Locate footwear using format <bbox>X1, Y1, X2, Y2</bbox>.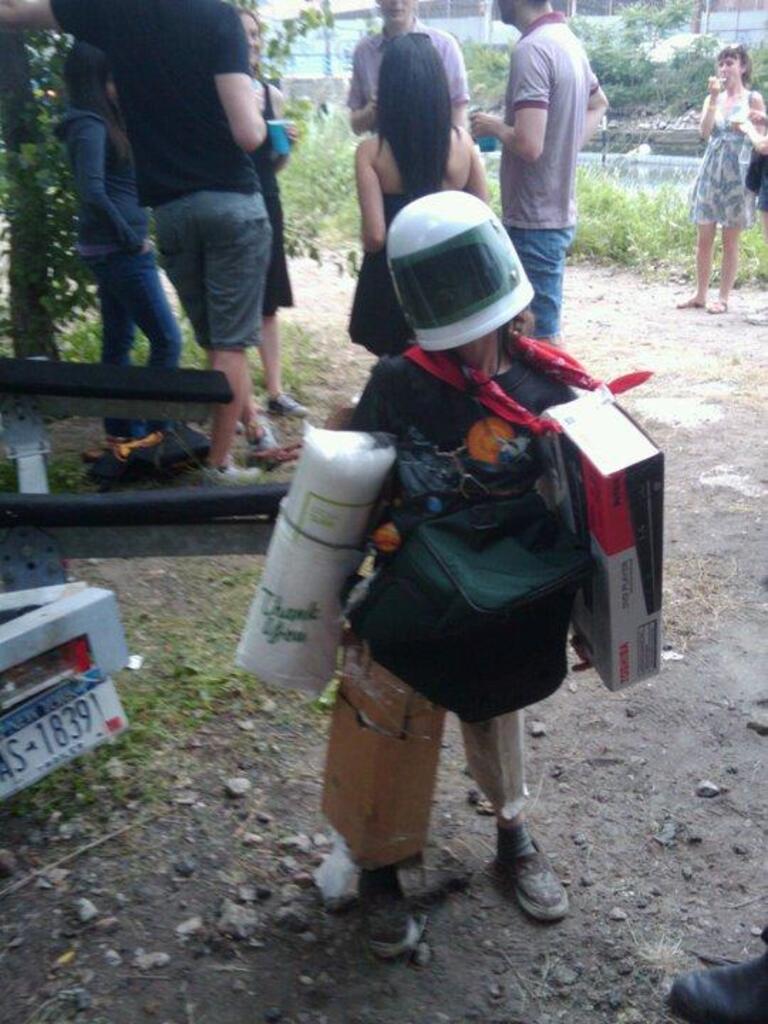
<bbox>494, 818, 572, 926</bbox>.
